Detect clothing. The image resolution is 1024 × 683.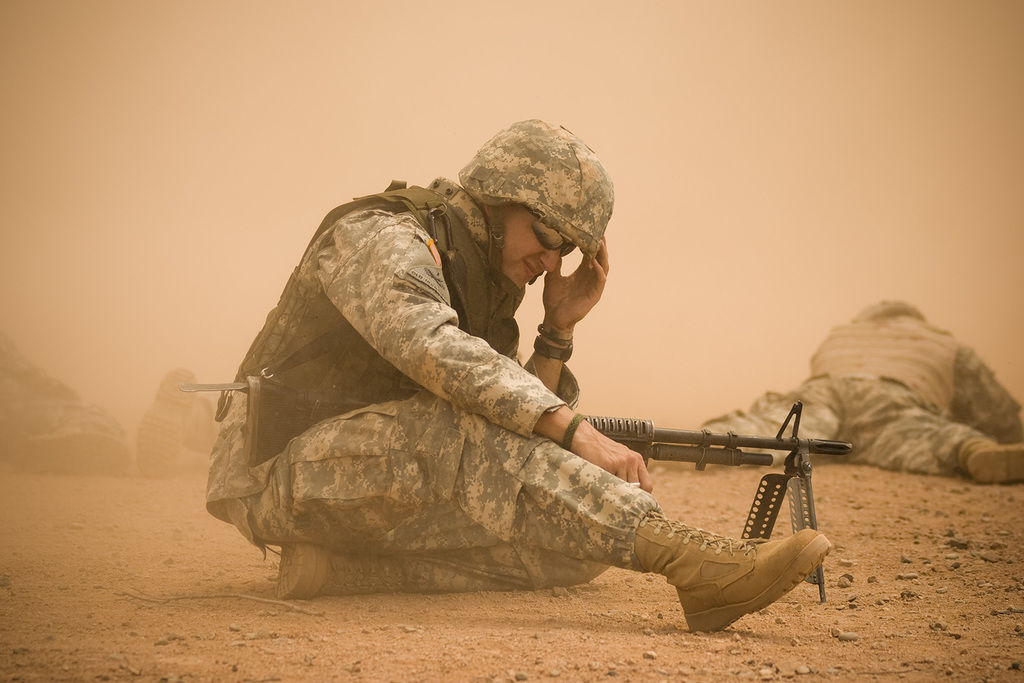
{"left": 236, "top": 160, "right": 800, "bottom": 623}.
